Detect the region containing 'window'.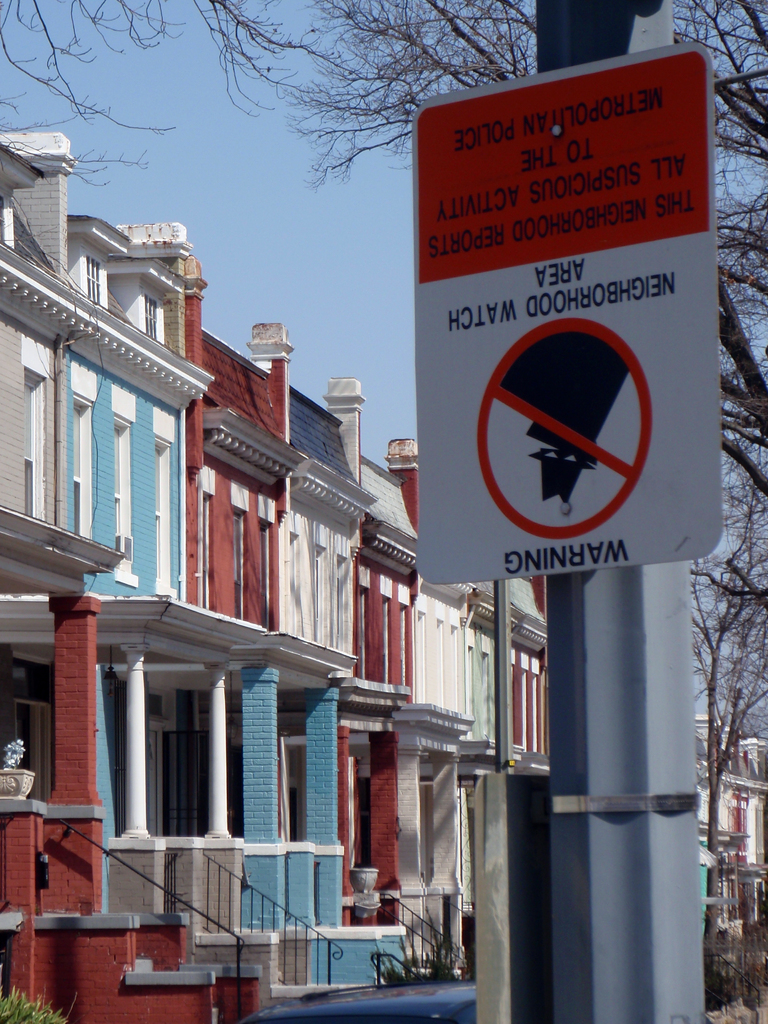
(79, 247, 106, 305).
